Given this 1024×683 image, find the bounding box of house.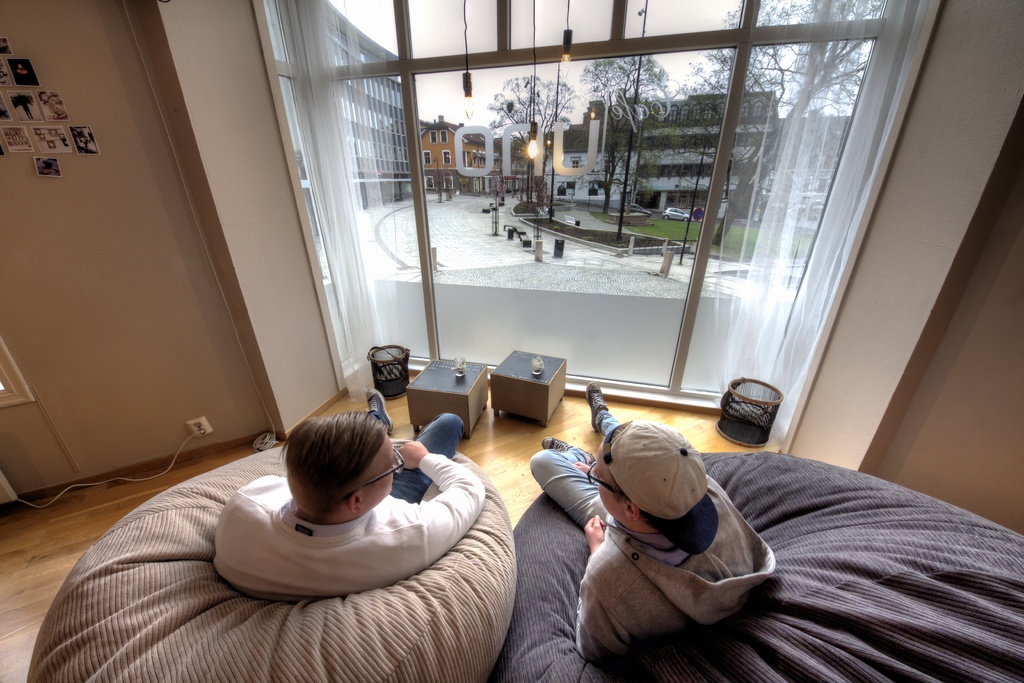
bbox=(280, 0, 408, 208).
